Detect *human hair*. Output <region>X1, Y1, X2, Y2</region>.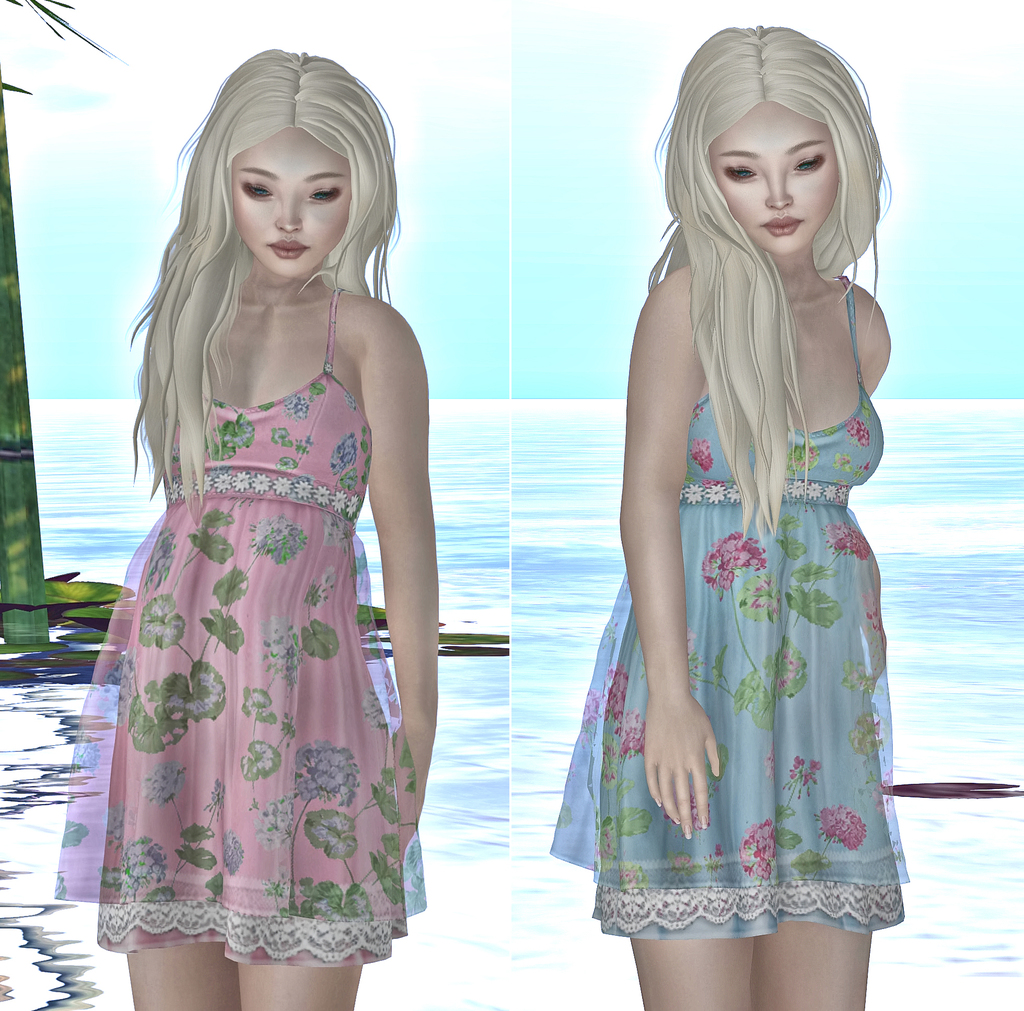
<region>138, 59, 407, 484</region>.
